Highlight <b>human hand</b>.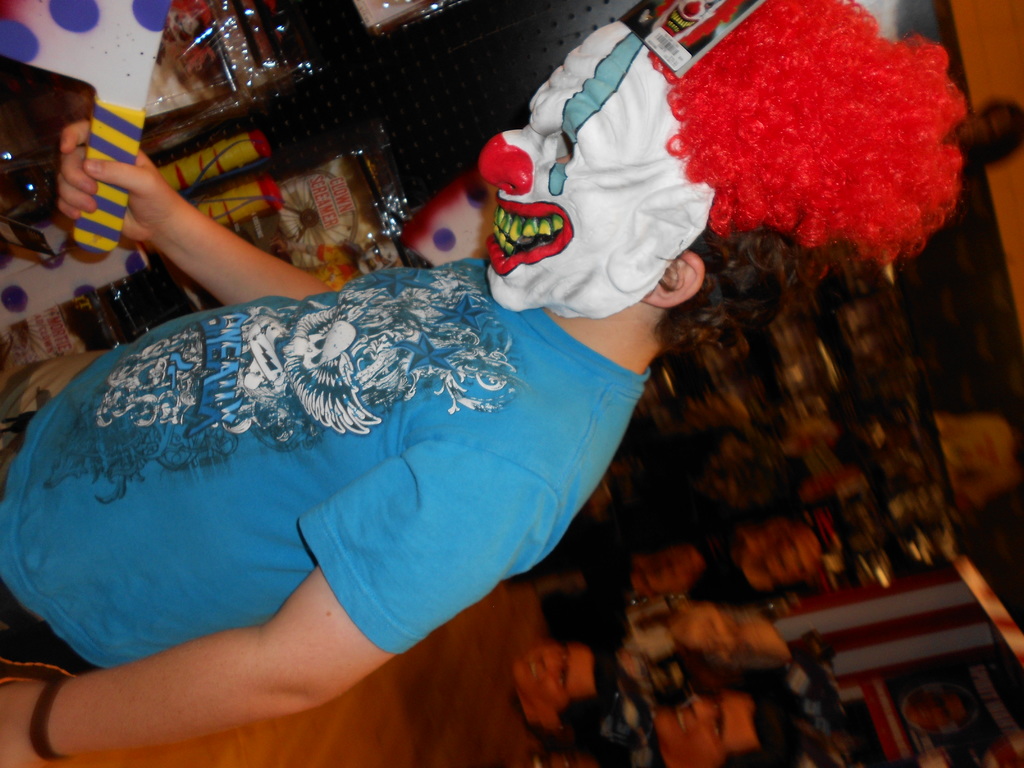
Highlighted region: bbox=[60, 130, 280, 285].
